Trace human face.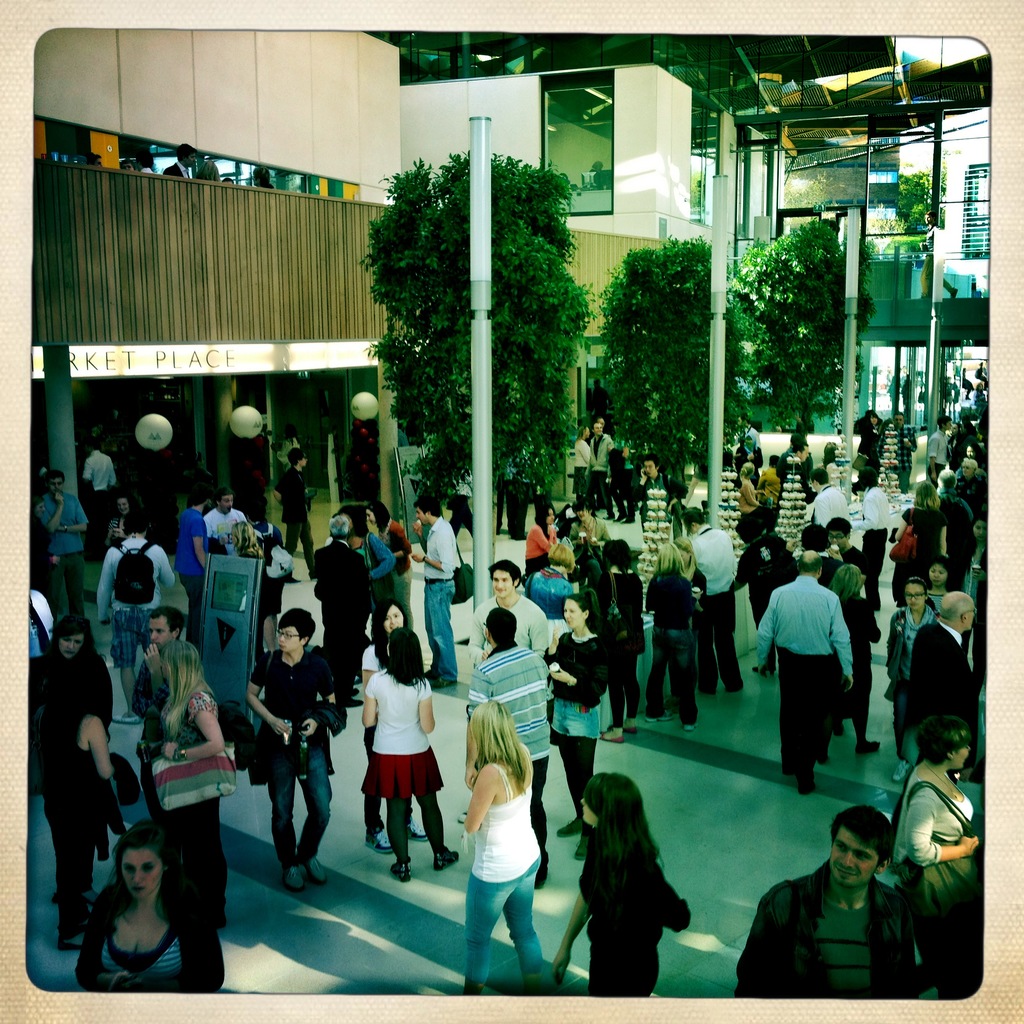
Traced to bbox=[973, 520, 988, 544].
